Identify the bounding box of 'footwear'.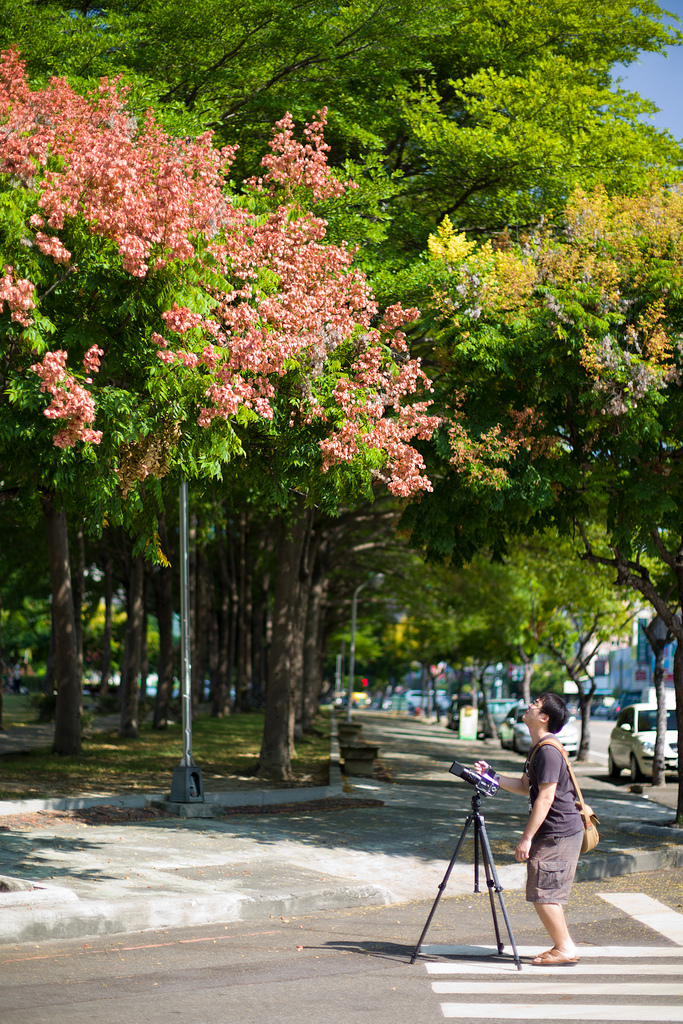
(535,950,578,968).
